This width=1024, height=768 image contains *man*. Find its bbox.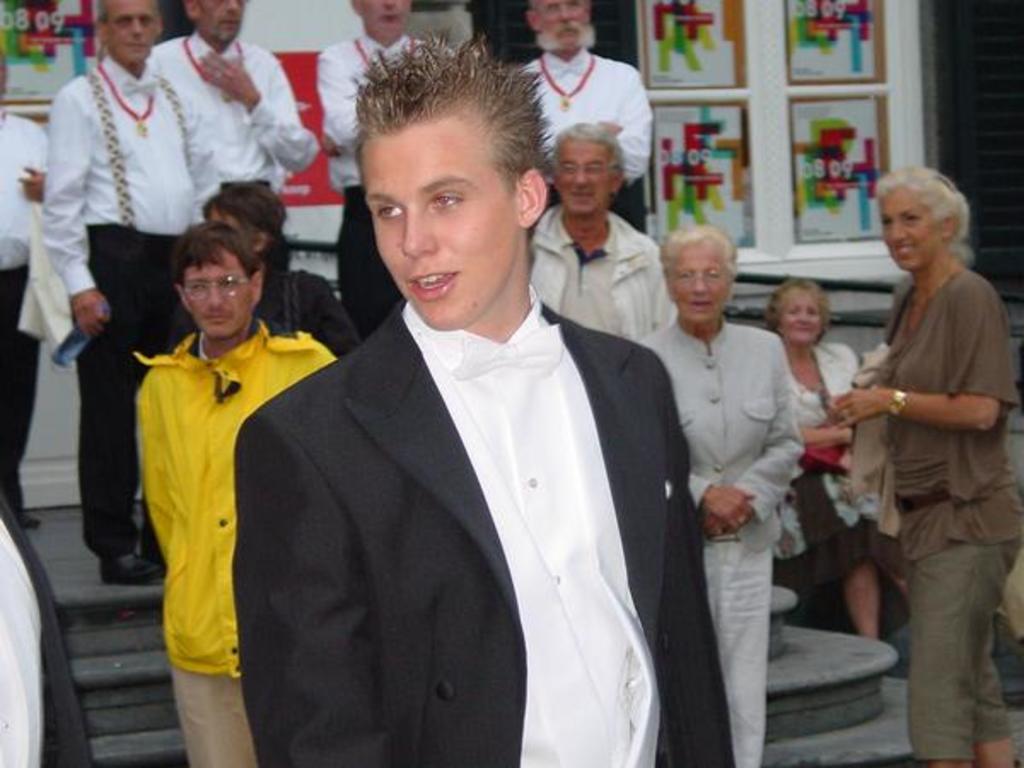
left=524, top=0, right=659, bottom=239.
